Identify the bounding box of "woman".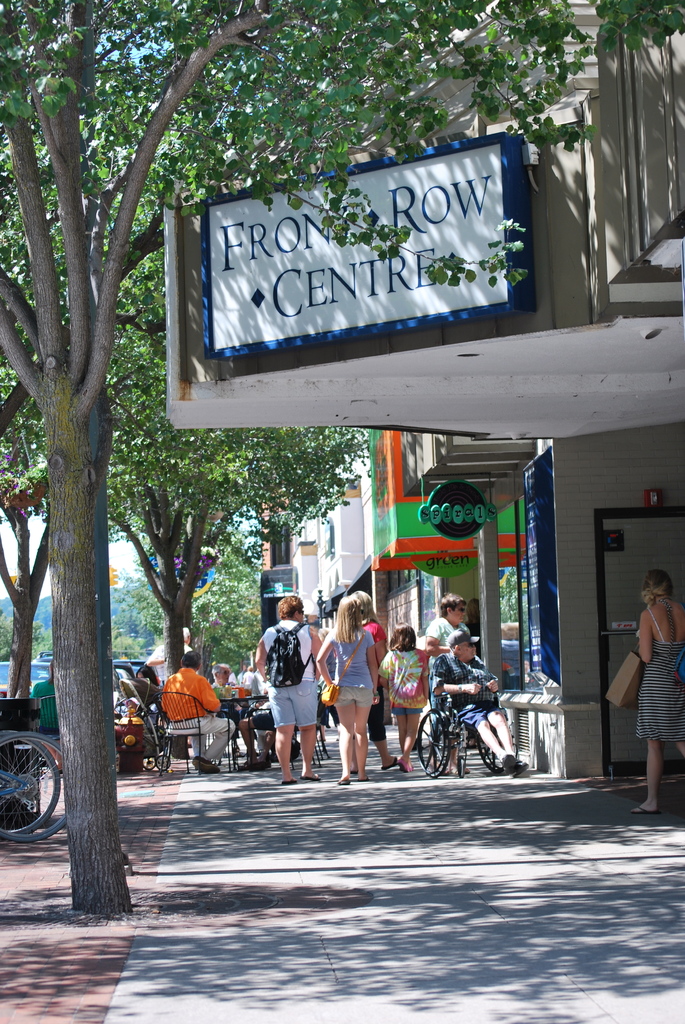
[208, 668, 266, 775].
